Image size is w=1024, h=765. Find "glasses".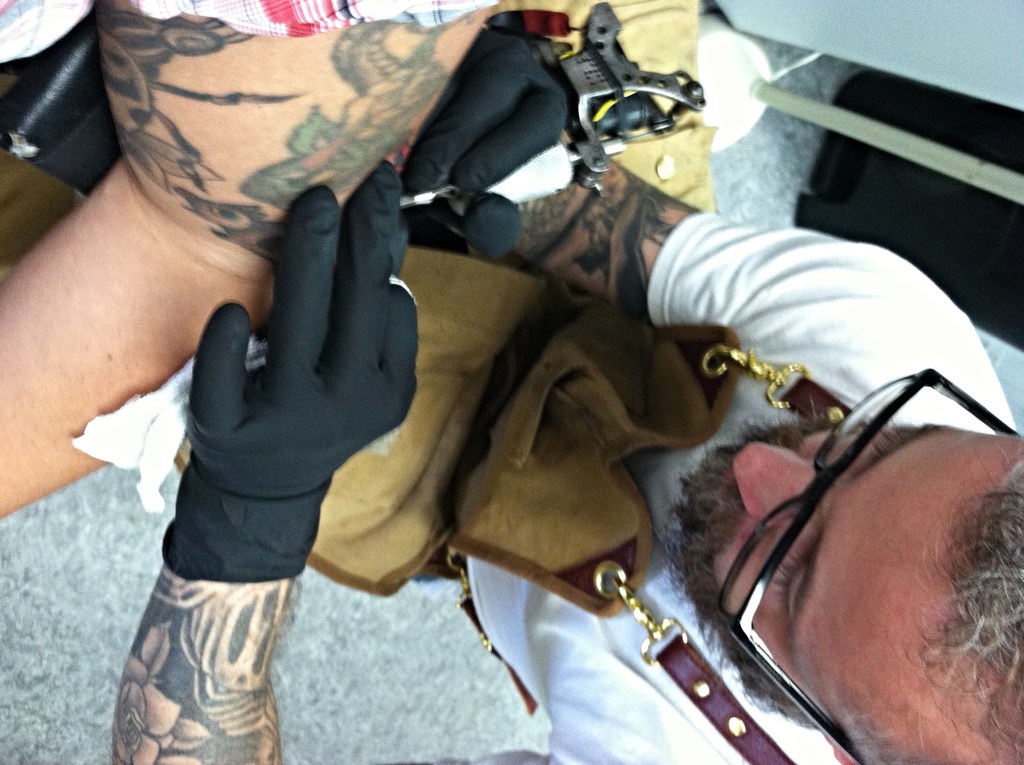
<bbox>715, 365, 1023, 764</bbox>.
